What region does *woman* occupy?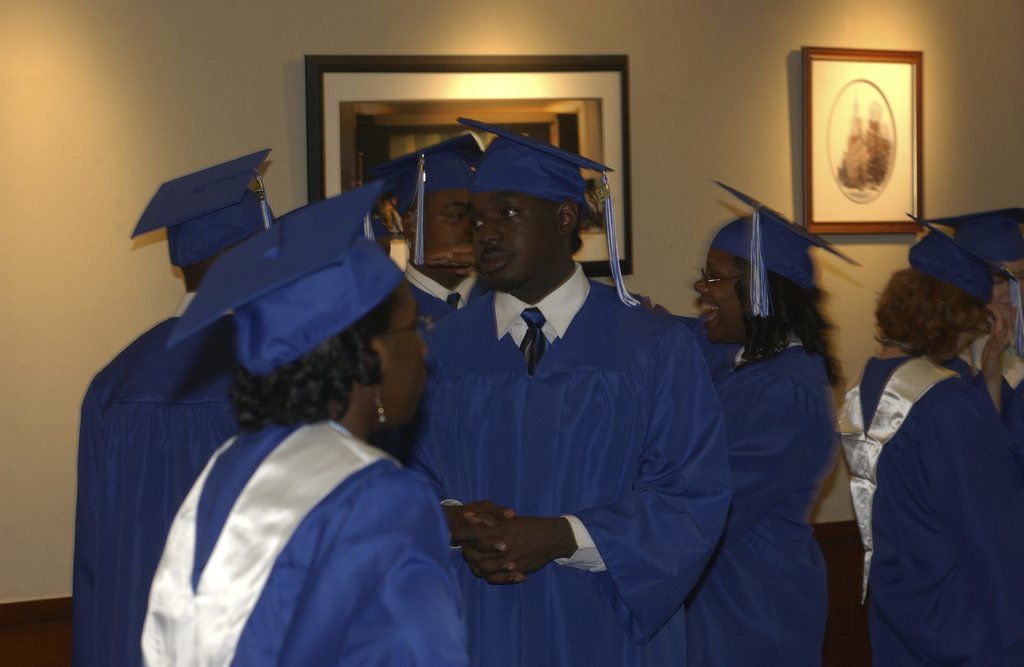
x1=141, y1=182, x2=475, y2=666.
